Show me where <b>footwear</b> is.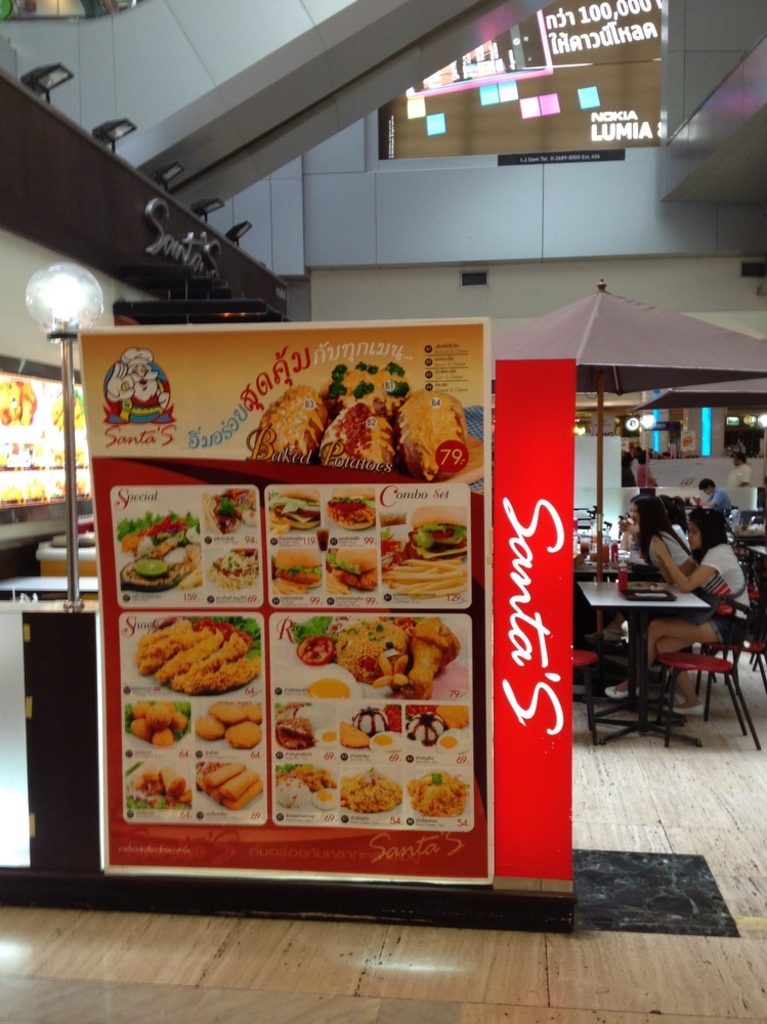
<b>footwear</b> is at Rect(605, 684, 641, 697).
